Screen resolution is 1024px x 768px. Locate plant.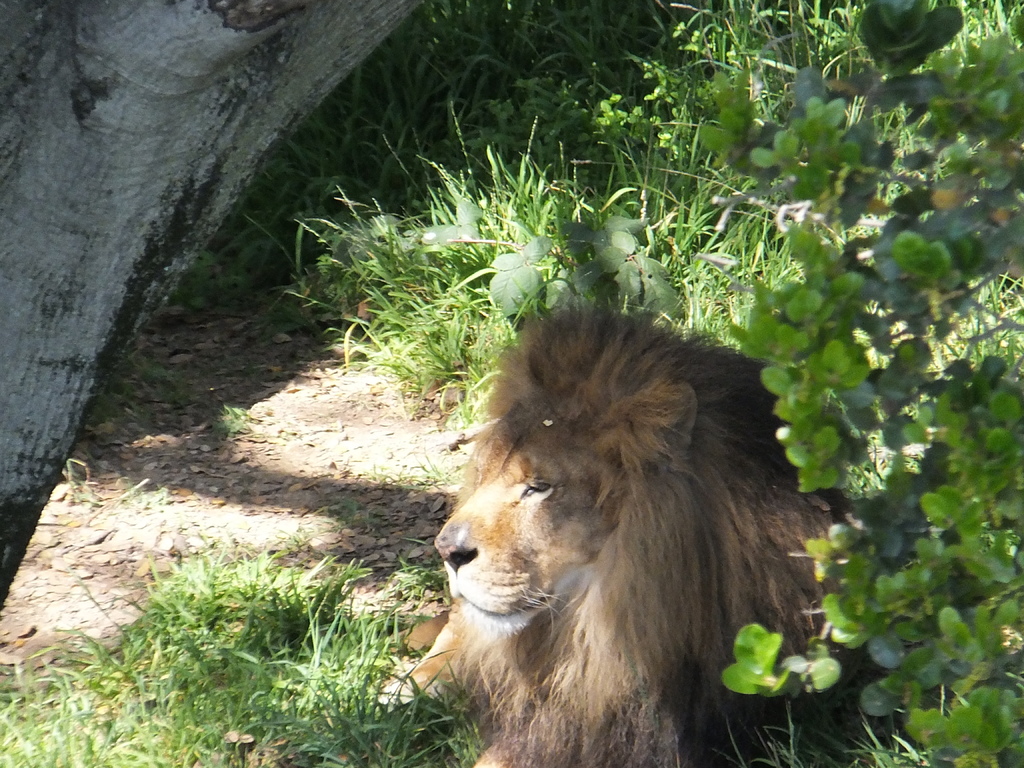
(x1=588, y1=3, x2=931, y2=348).
